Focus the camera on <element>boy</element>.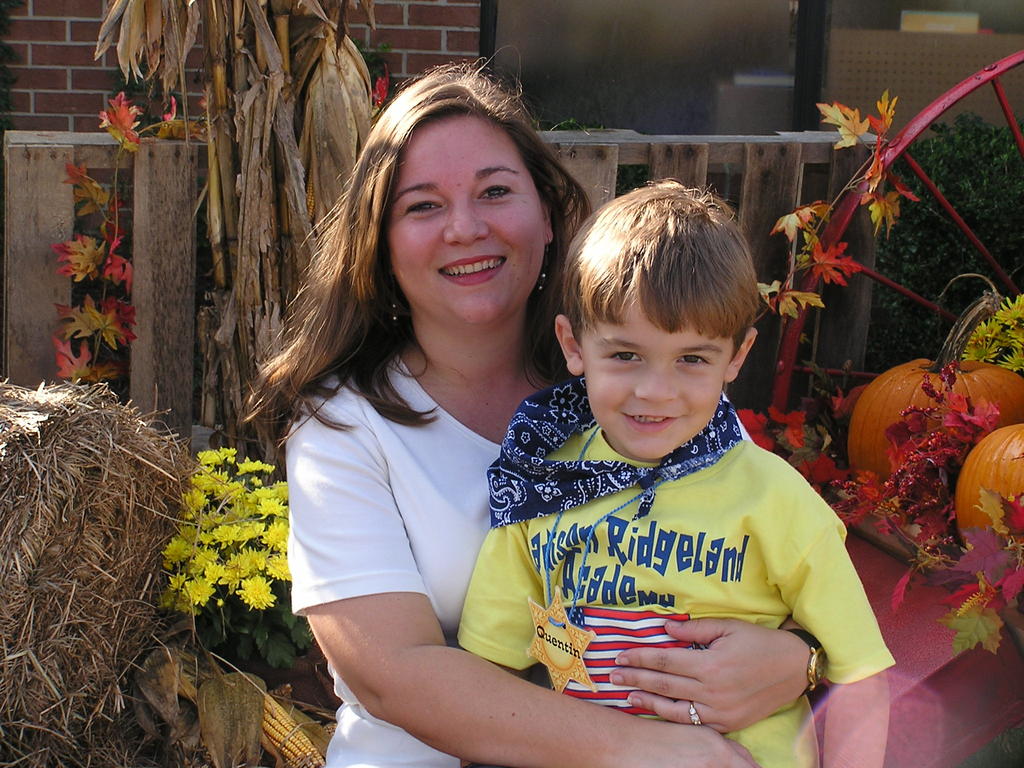
Focus region: detection(451, 173, 897, 767).
